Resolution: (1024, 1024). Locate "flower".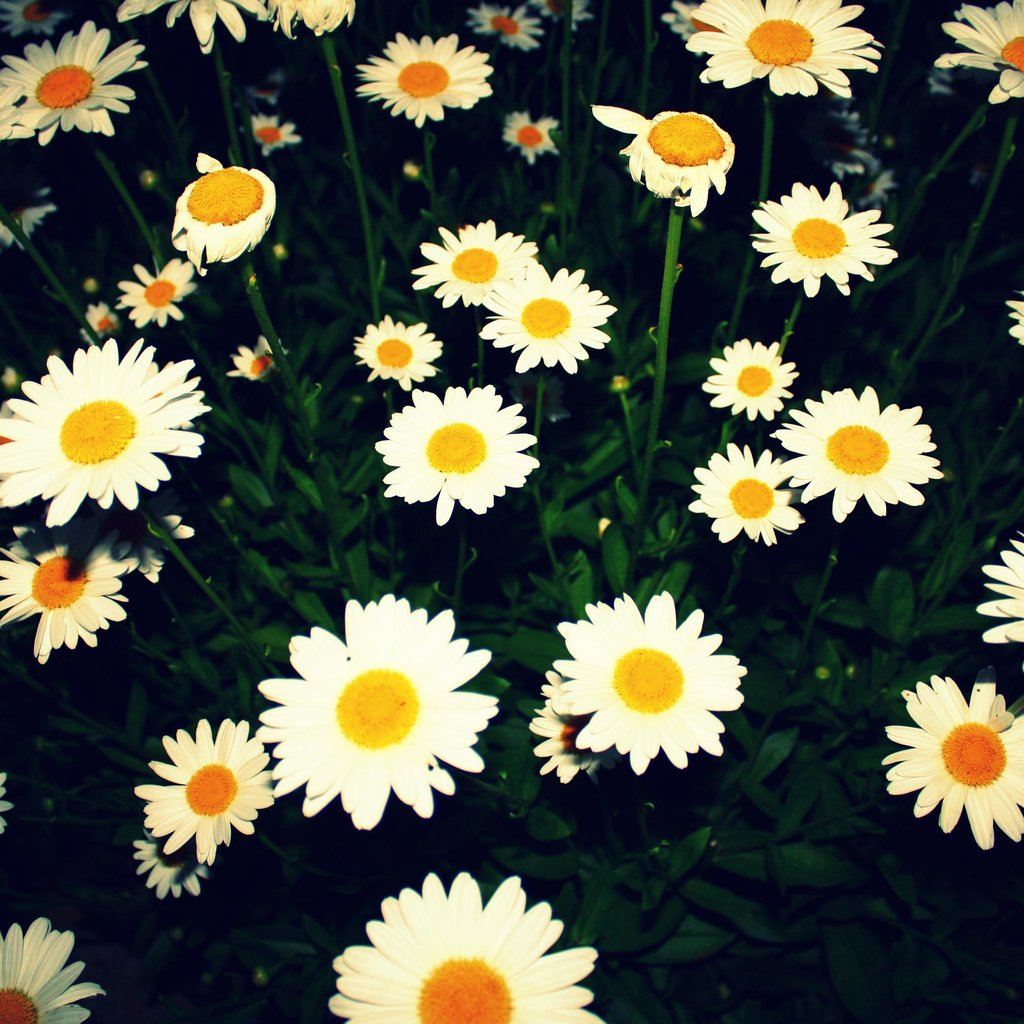
[x1=84, y1=289, x2=116, y2=330].
